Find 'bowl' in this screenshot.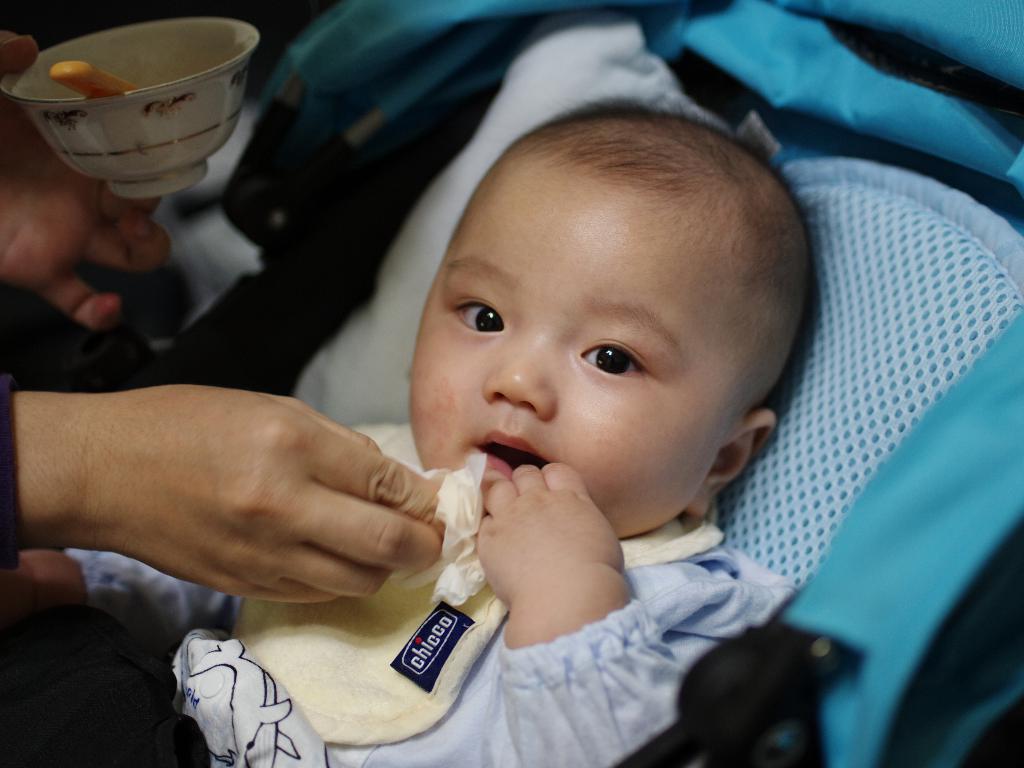
The bounding box for 'bowl' is box(10, 14, 260, 184).
